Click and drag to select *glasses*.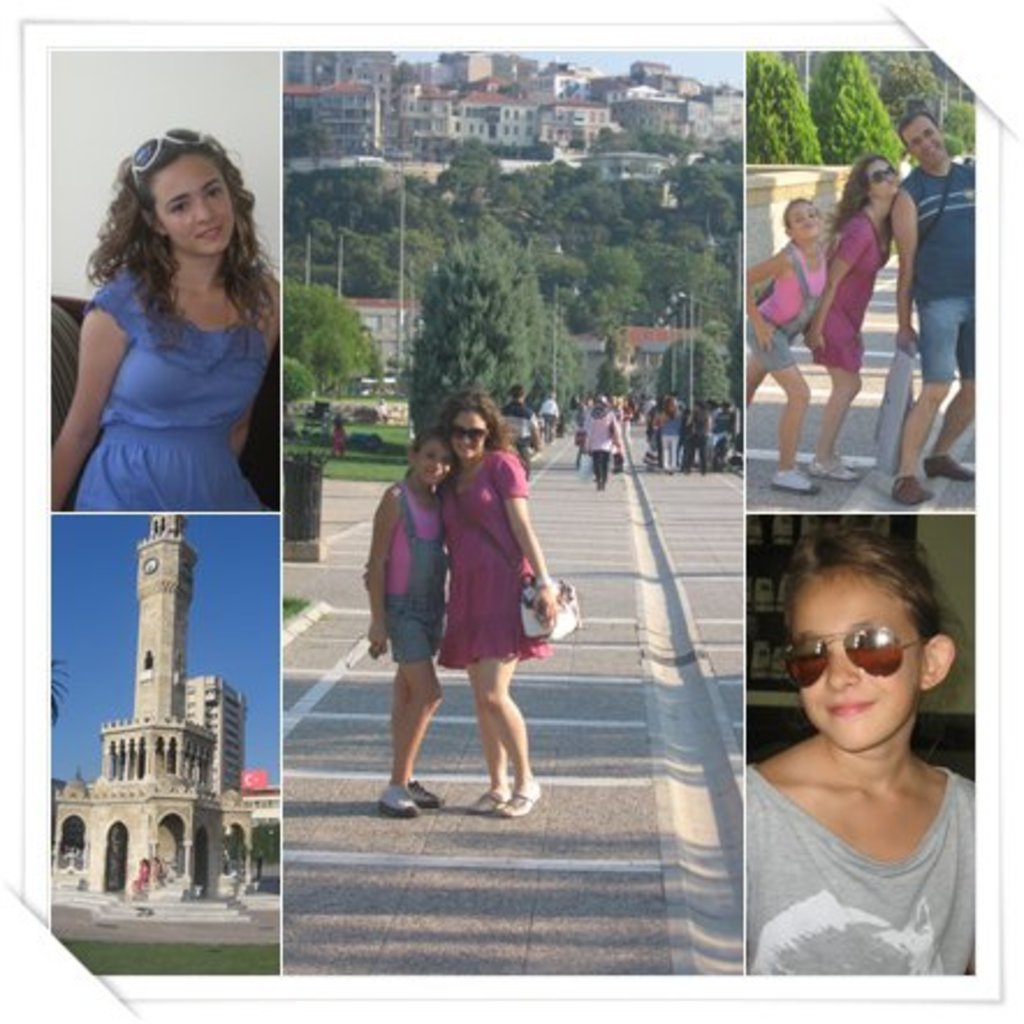
Selection: x1=864 y1=164 x2=897 y2=188.
